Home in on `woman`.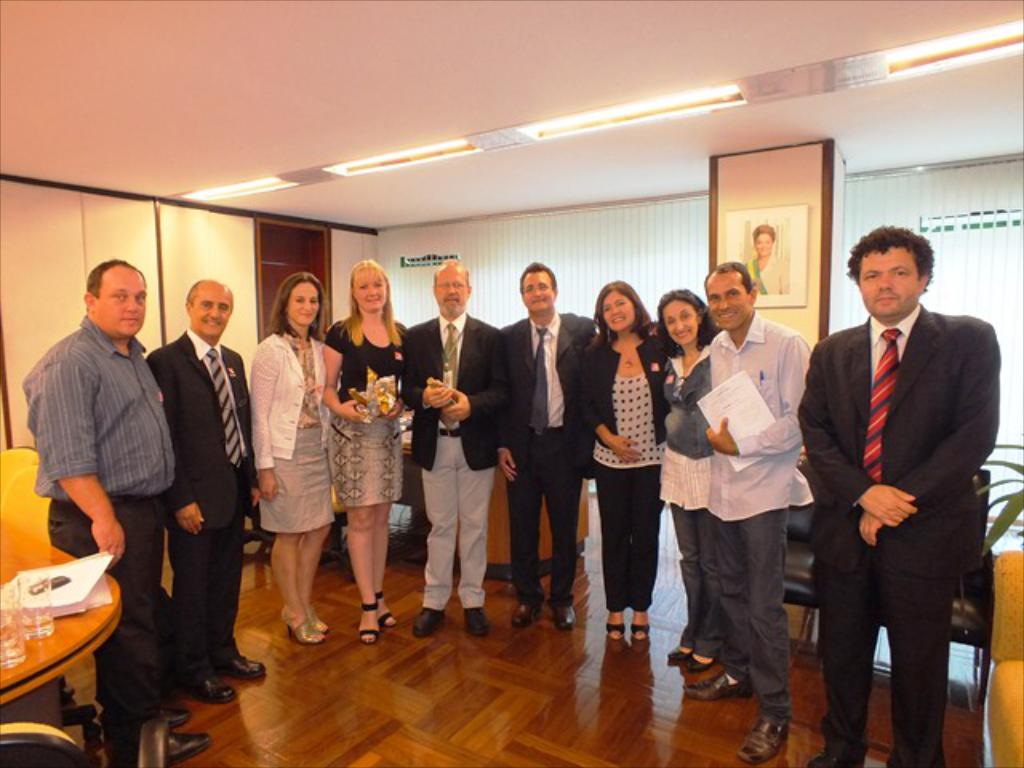
Homed in at 653, 286, 718, 688.
